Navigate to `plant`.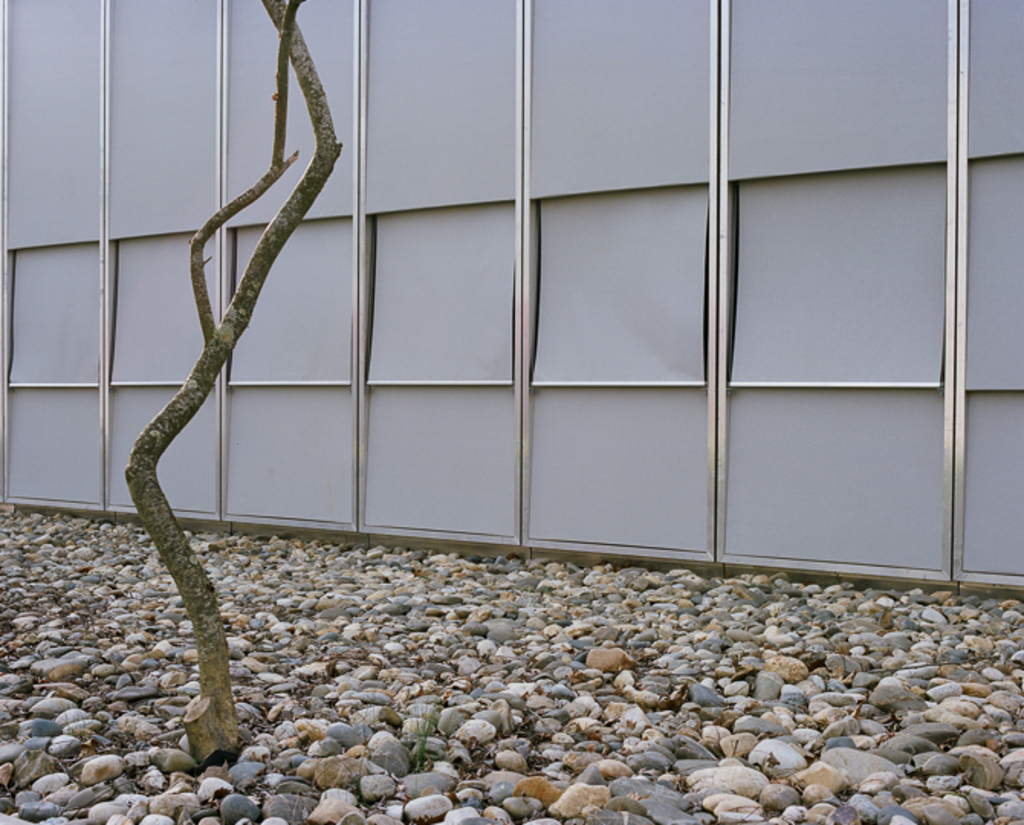
Navigation target: detection(92, 14, 352, 736).
